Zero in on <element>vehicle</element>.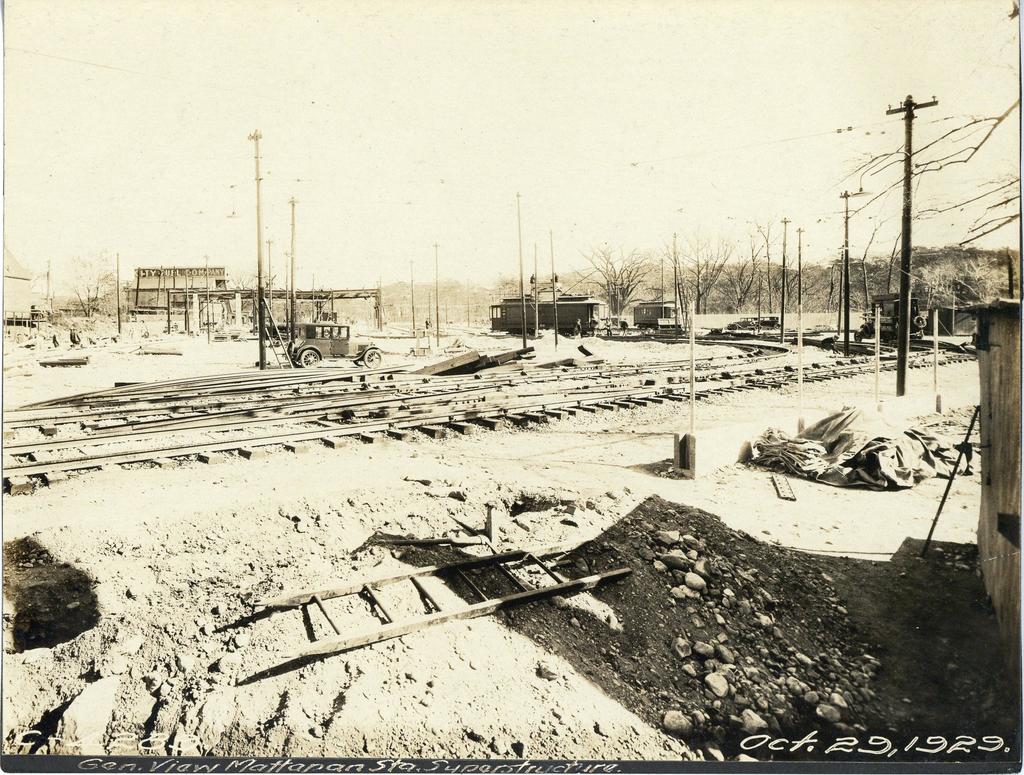
Zeroed in: {"x1": 629, "y1": 294, "x2": 685, "y2": 332}.
